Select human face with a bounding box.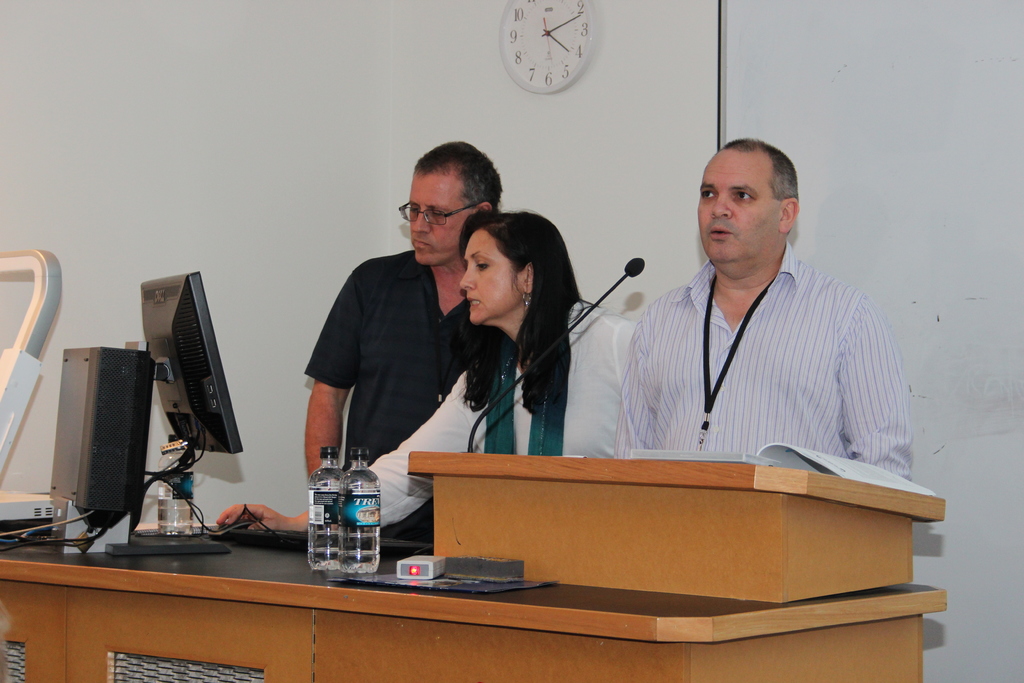
(412, 177, 470, 264).
